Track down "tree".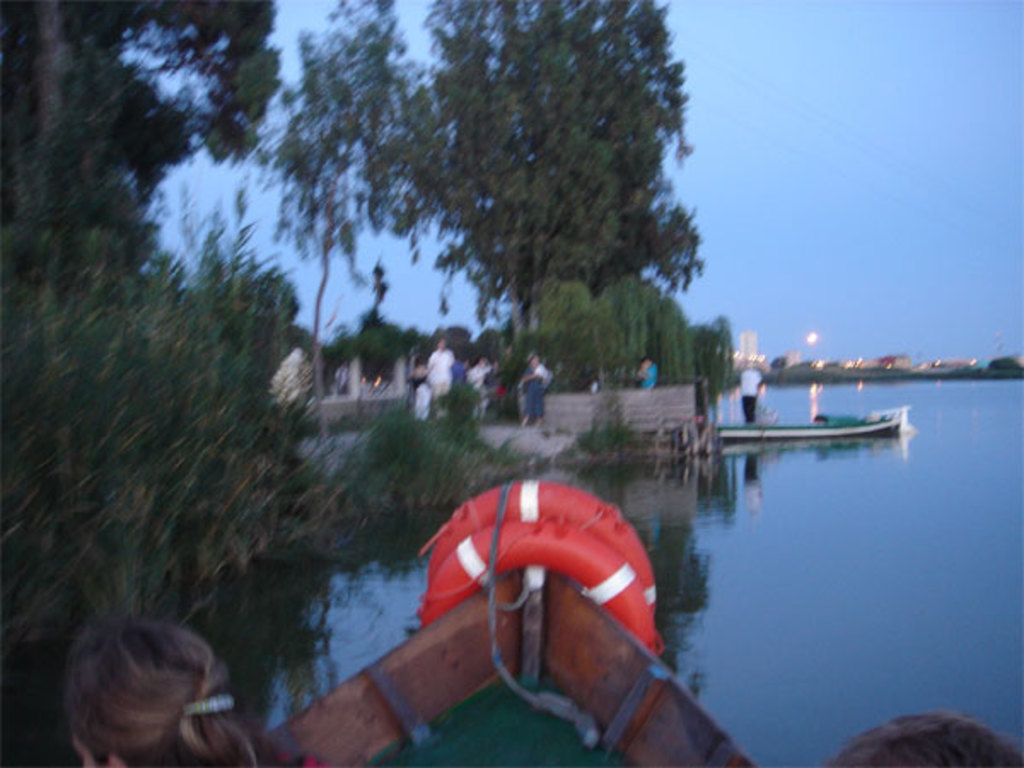
Tracked to x1=534, y1=278, x2=630, y2=410.
